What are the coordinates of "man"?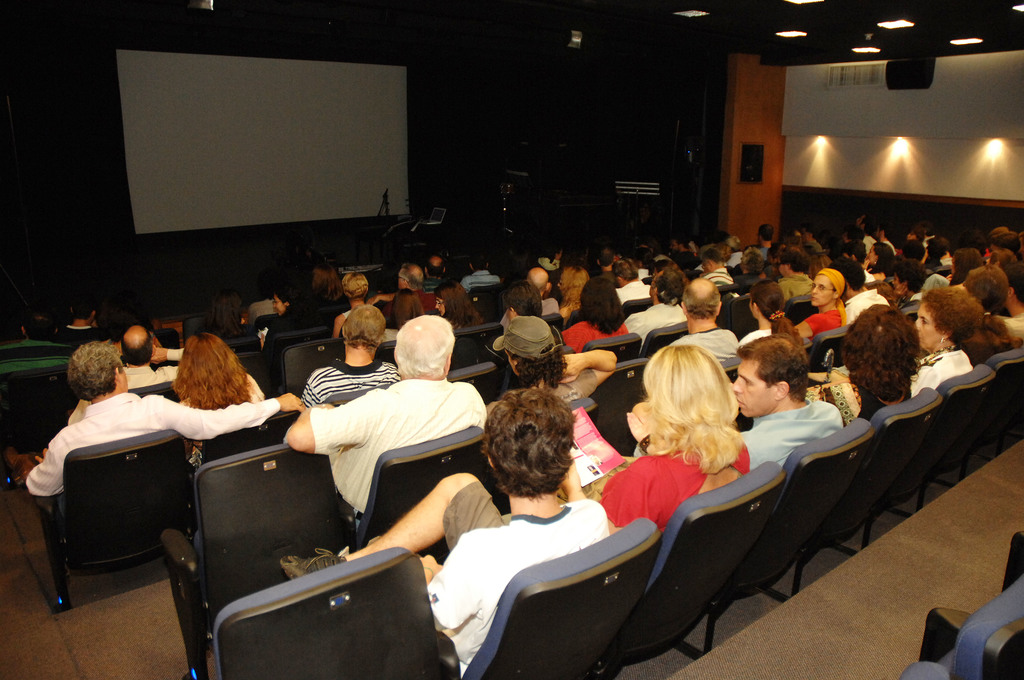
select_region(733, 329, 844, 466).
